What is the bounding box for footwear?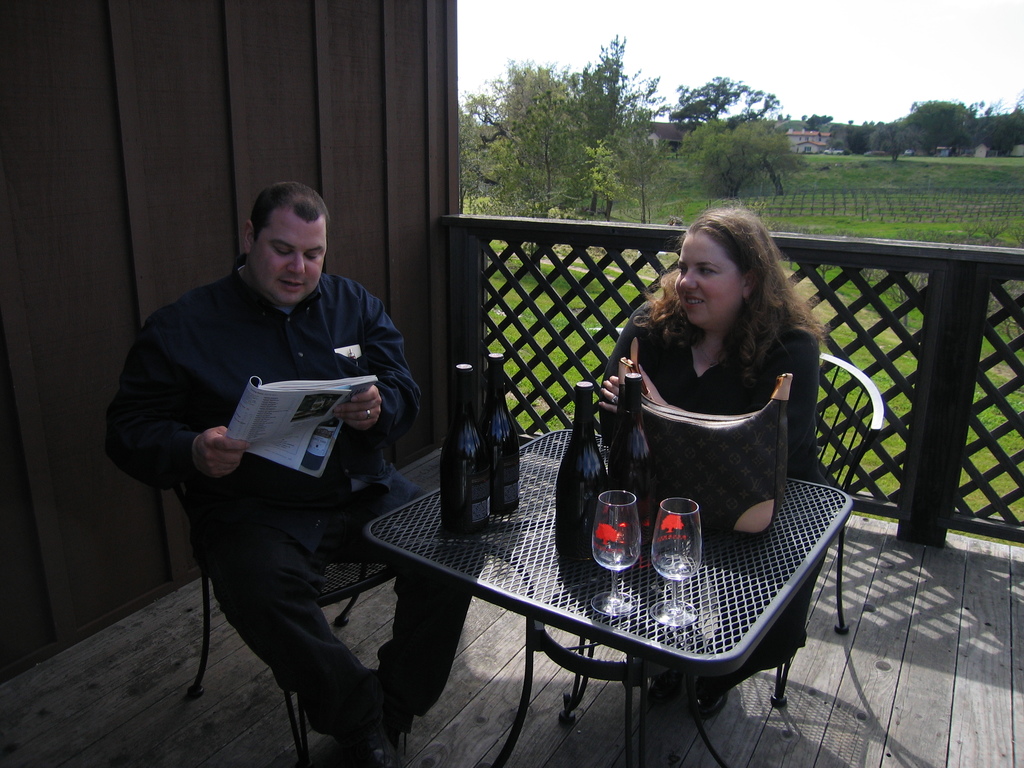
bbox(382, 710, 409, 749).
